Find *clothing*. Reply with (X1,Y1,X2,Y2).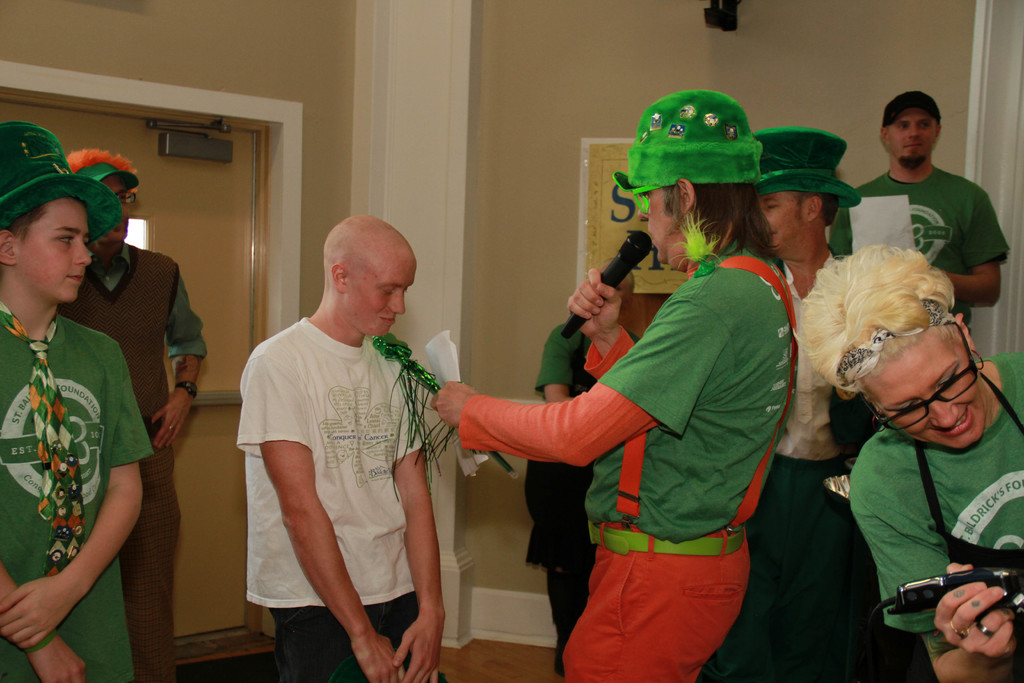
(0,313,157,682).
